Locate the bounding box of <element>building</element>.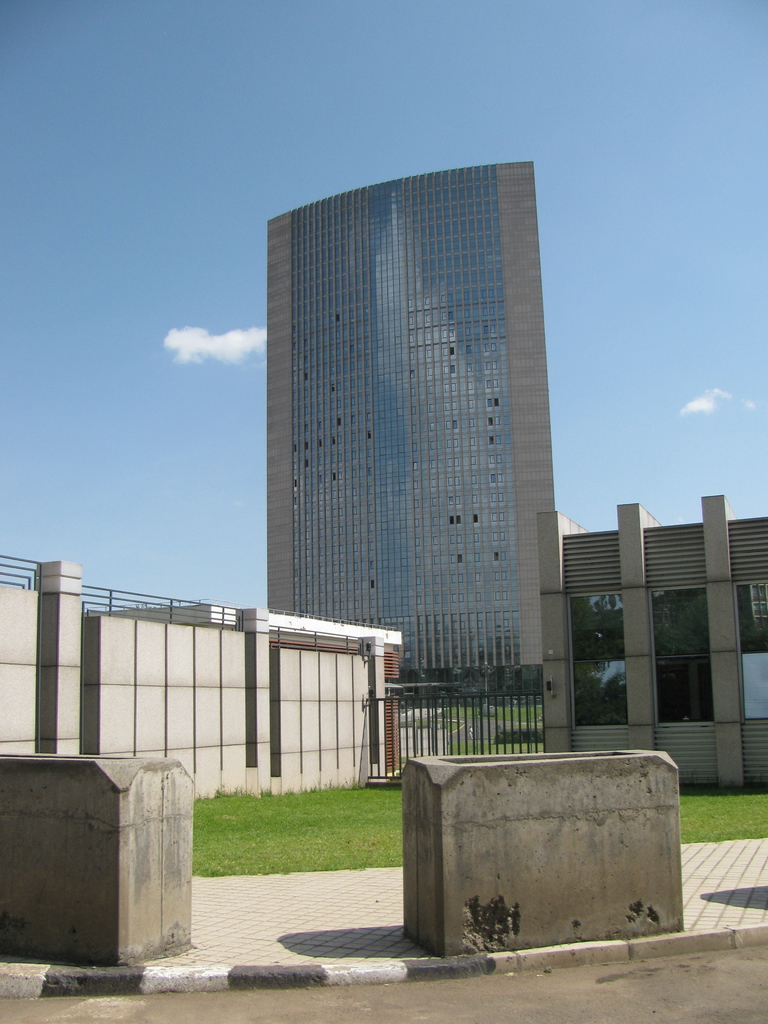
Bounding box: {"x1": 534, "y1": 491, "x2": 767, "y2": 790}.
